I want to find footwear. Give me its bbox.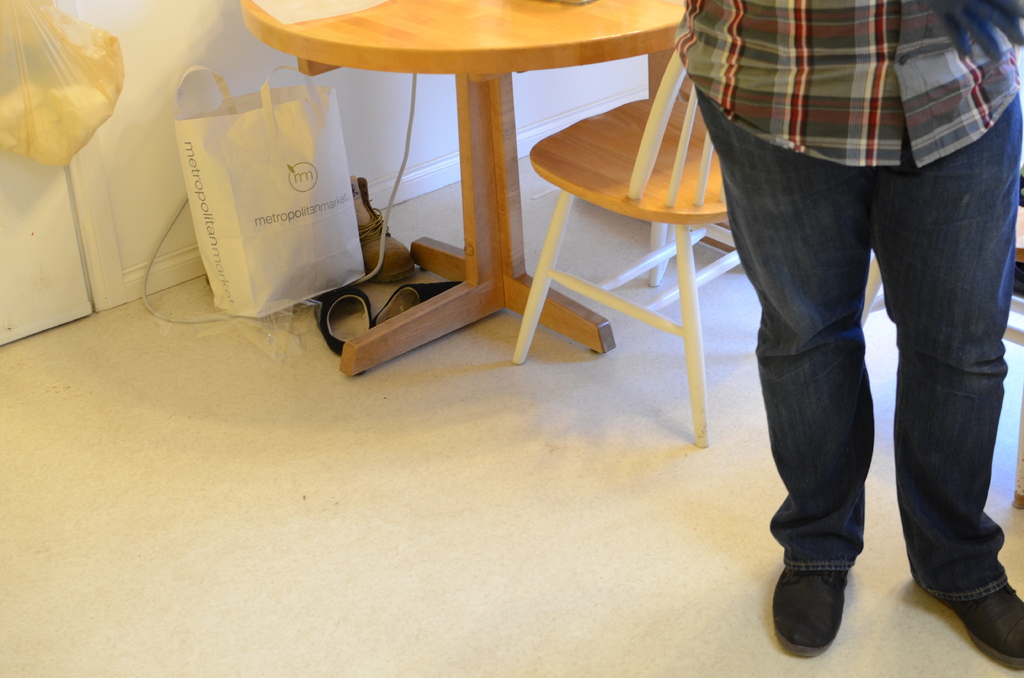
[left=378, top=281, right=465, bottom=326].
